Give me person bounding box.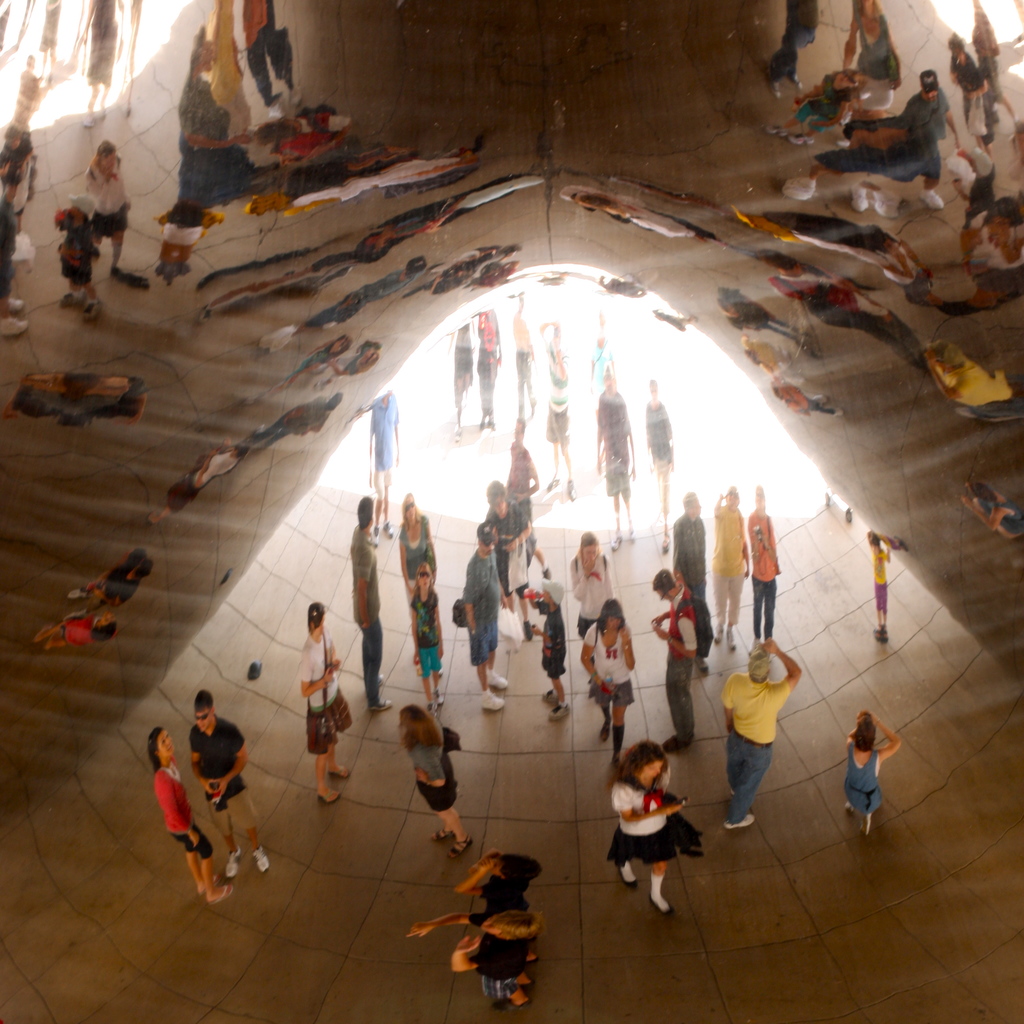
x1=845, y1=732, x2=877, y2=824.
